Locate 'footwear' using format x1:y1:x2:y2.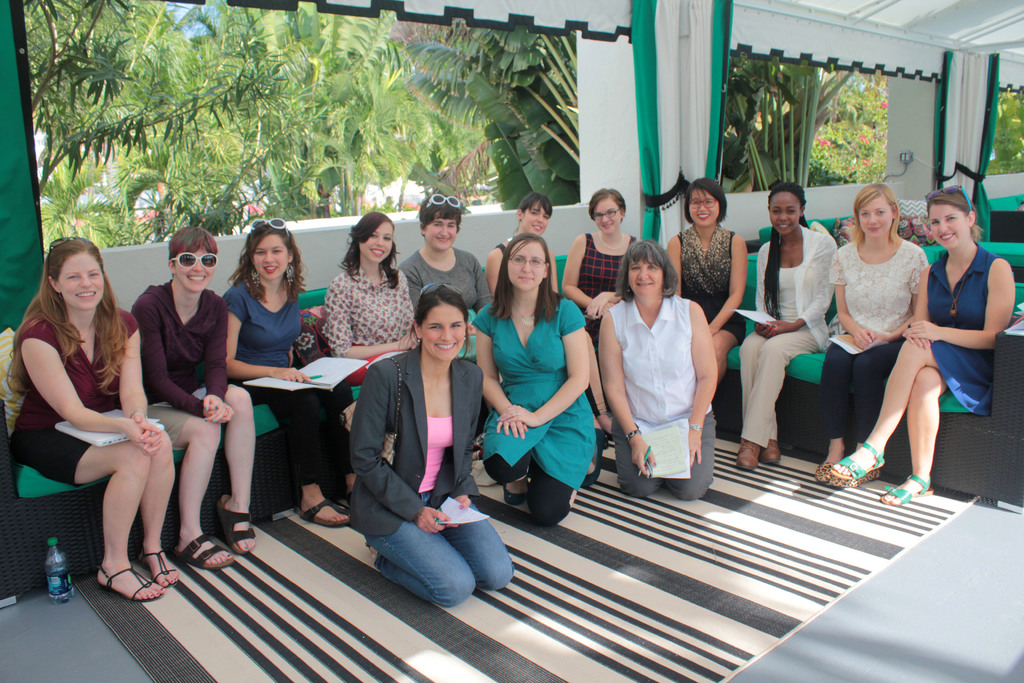
219:494:252:561.
